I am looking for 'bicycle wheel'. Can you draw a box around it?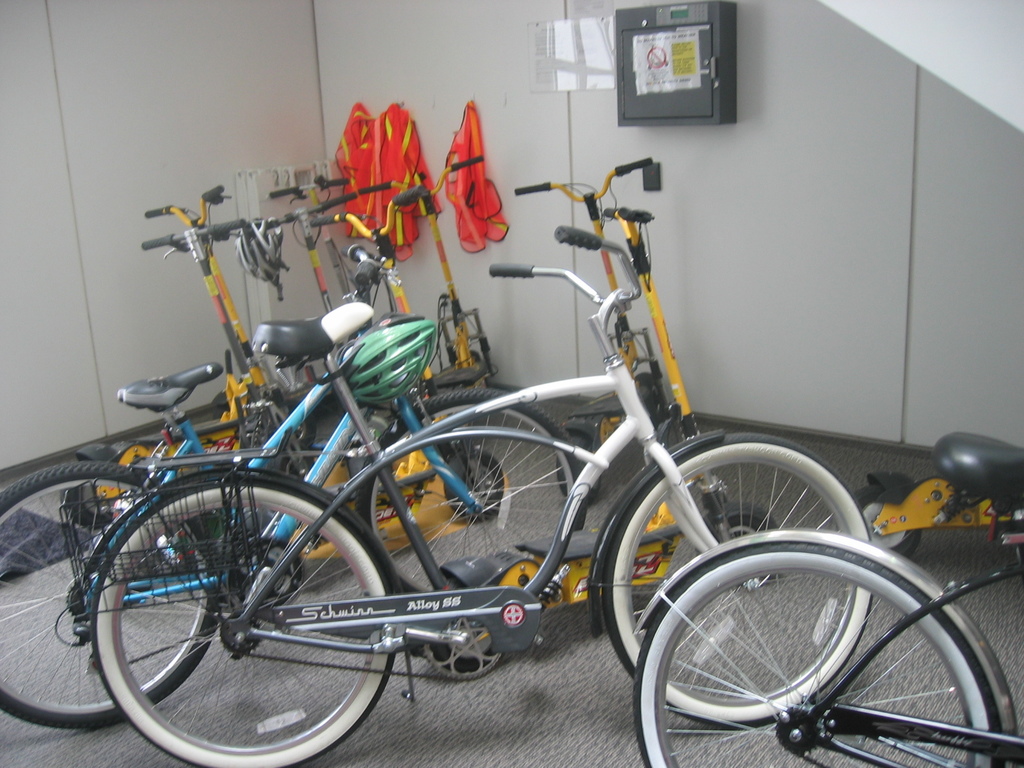
Sure, the bounding box is region(630, 544, 1007, 767).
